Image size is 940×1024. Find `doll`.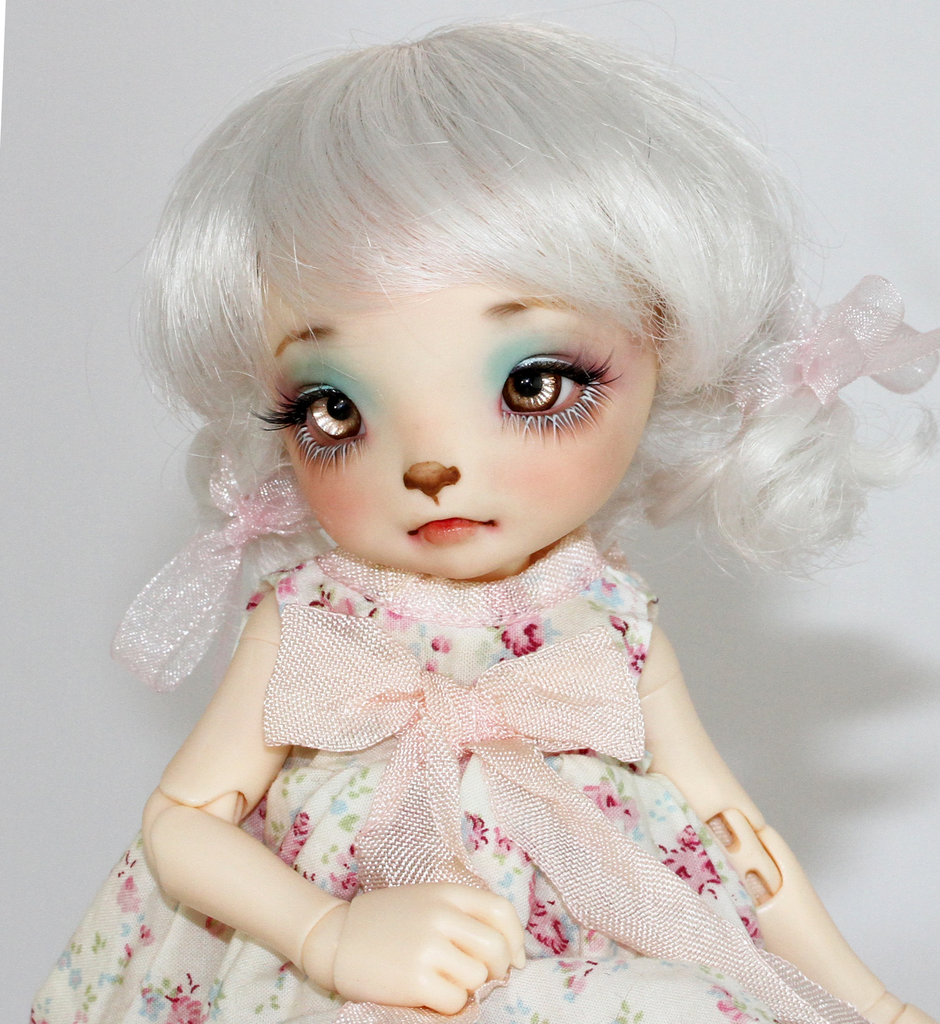
rect(46, 44, 927, 1021).
